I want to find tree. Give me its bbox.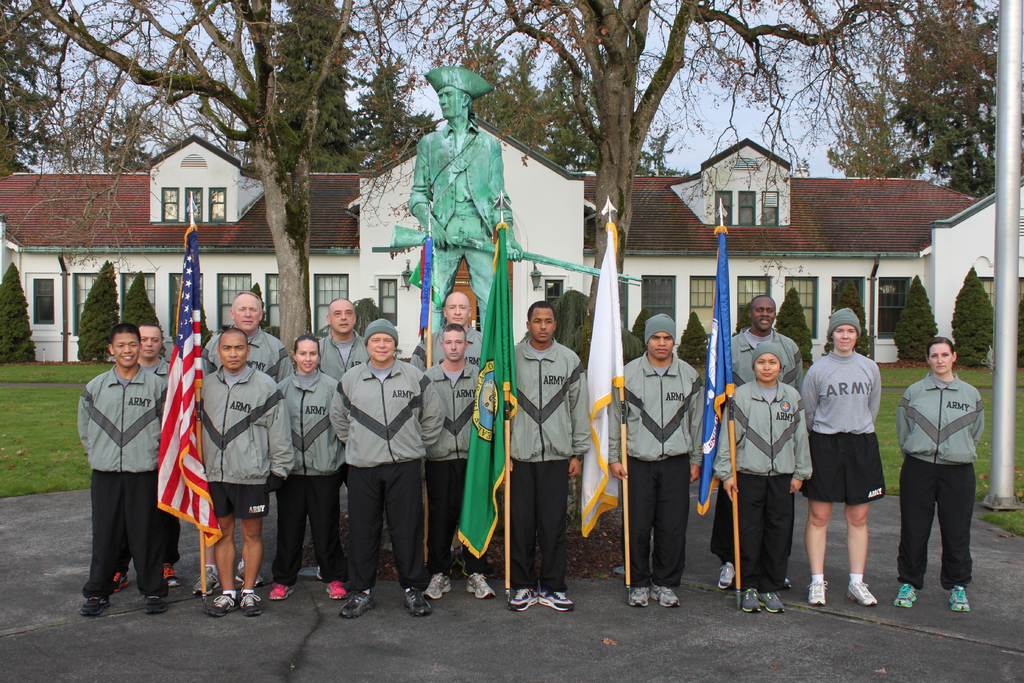
bbox(680, 309, 708, 372).
